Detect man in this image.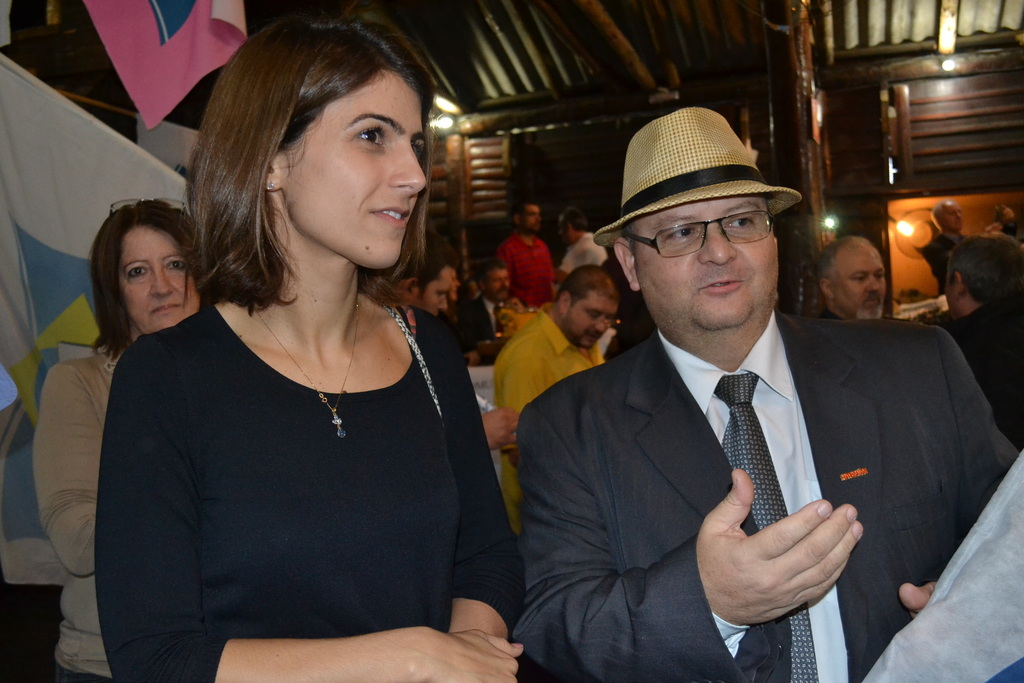
Detection: left=931, top=231, right=1021, bottom=438.
